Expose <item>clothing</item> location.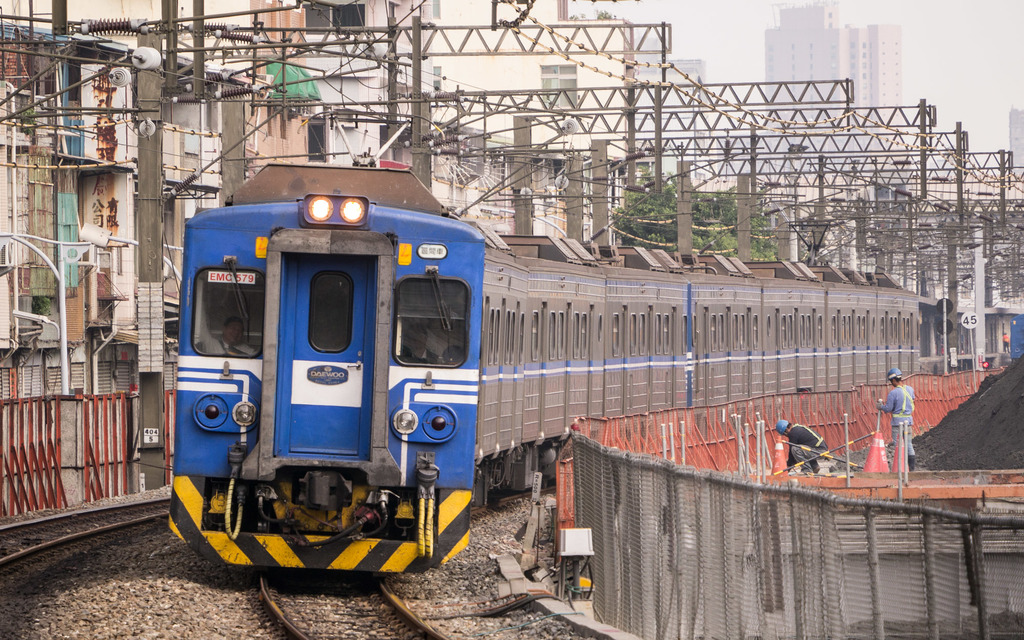
Exposed at [left=870, top=376, right=927, bottom=476].
